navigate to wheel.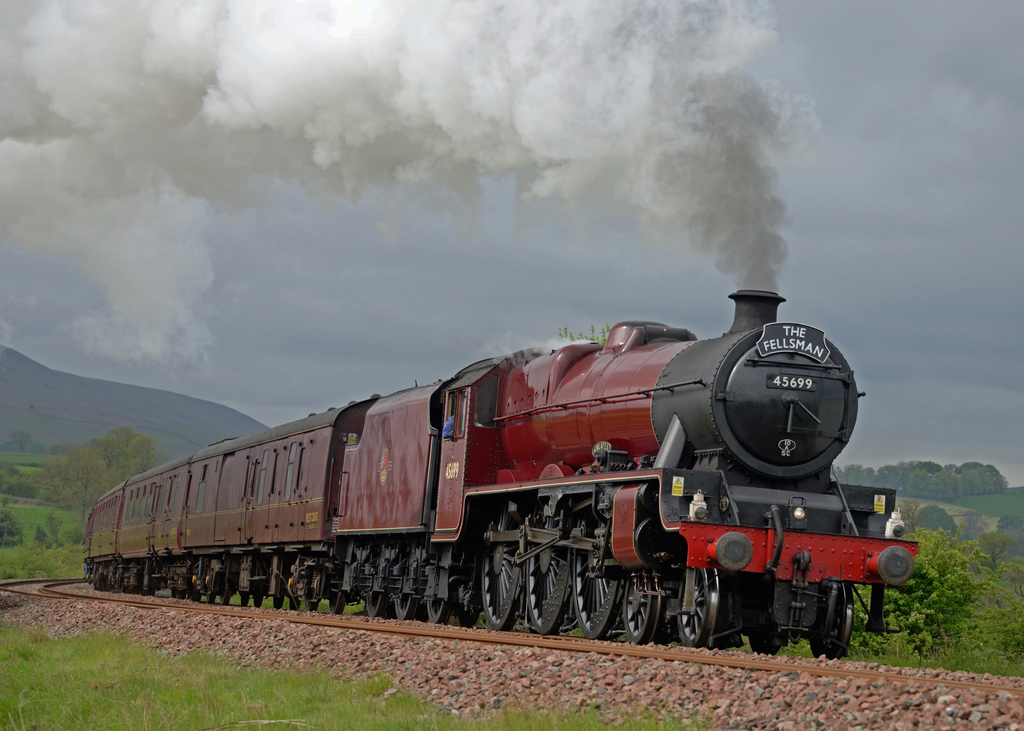
Navigation target: 241,592,252,606.
